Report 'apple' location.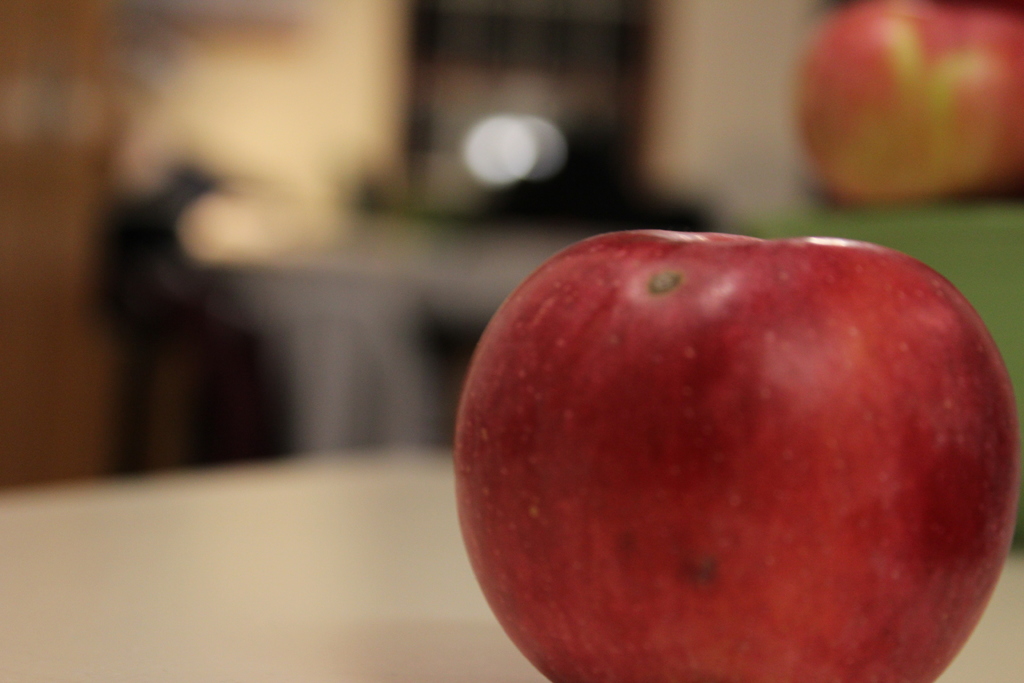
Report: pyautogui.locateOnScreen(452, 226, 1021, 682).
